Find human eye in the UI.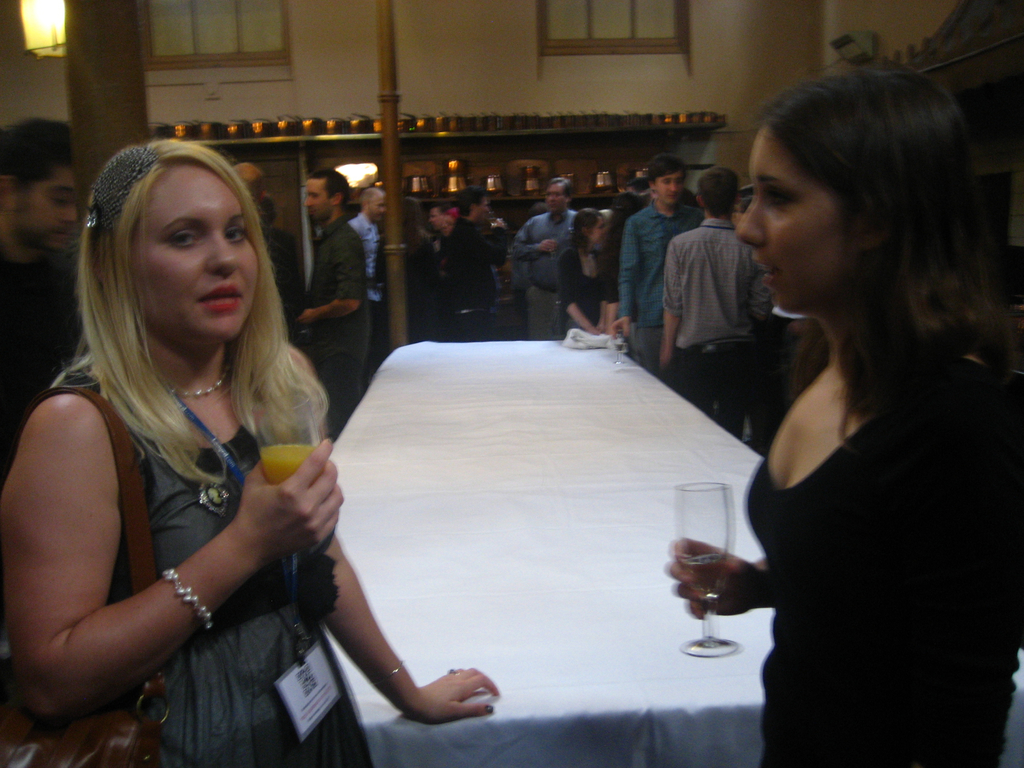
UI element at bbox(165, 226, 204, 251).
